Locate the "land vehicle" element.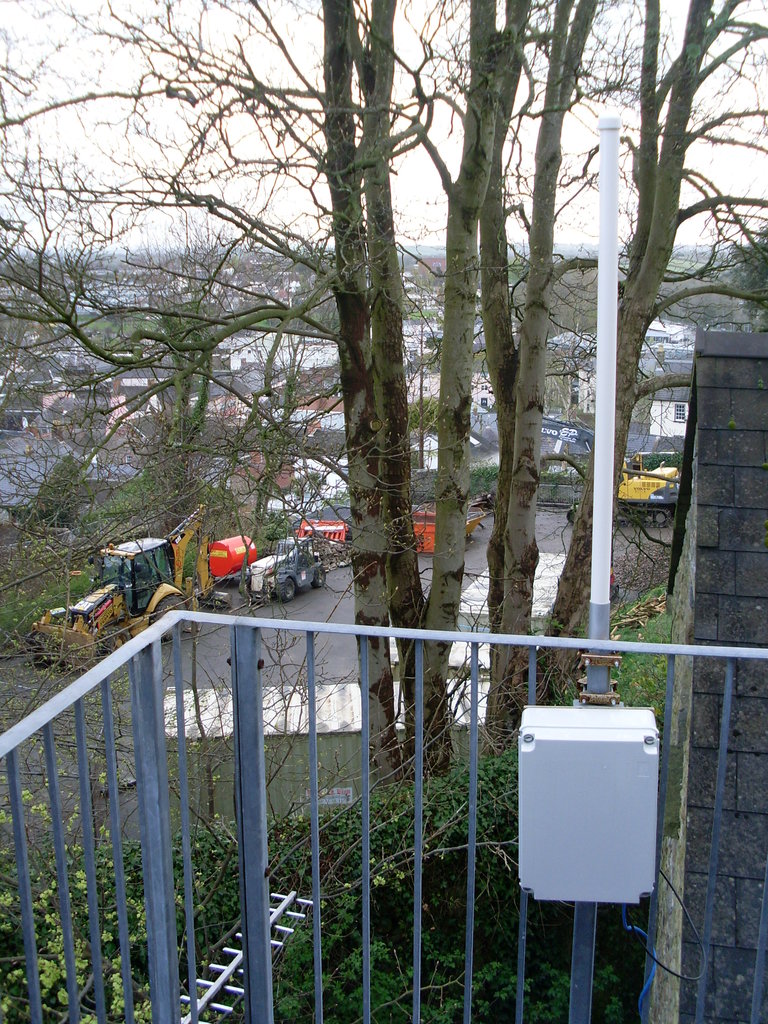
Element bbox: Rect(541, 413, 681, 529).
